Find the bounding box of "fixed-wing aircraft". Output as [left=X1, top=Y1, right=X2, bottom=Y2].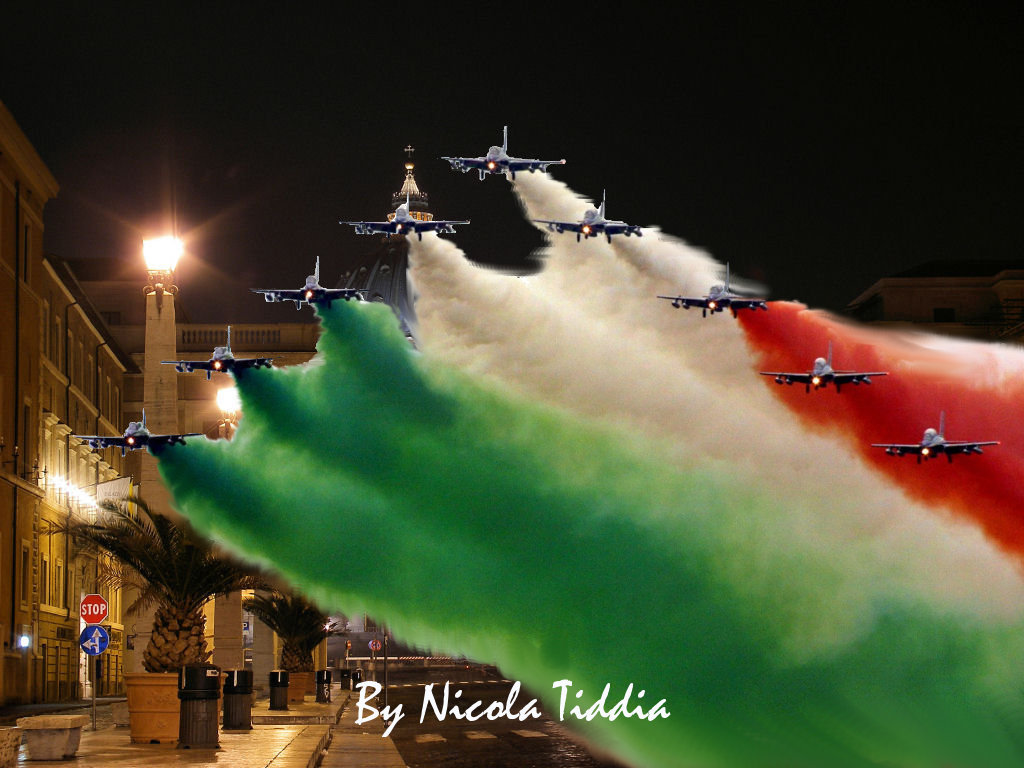
[left=435, top=123, right=564, bottom=178].
